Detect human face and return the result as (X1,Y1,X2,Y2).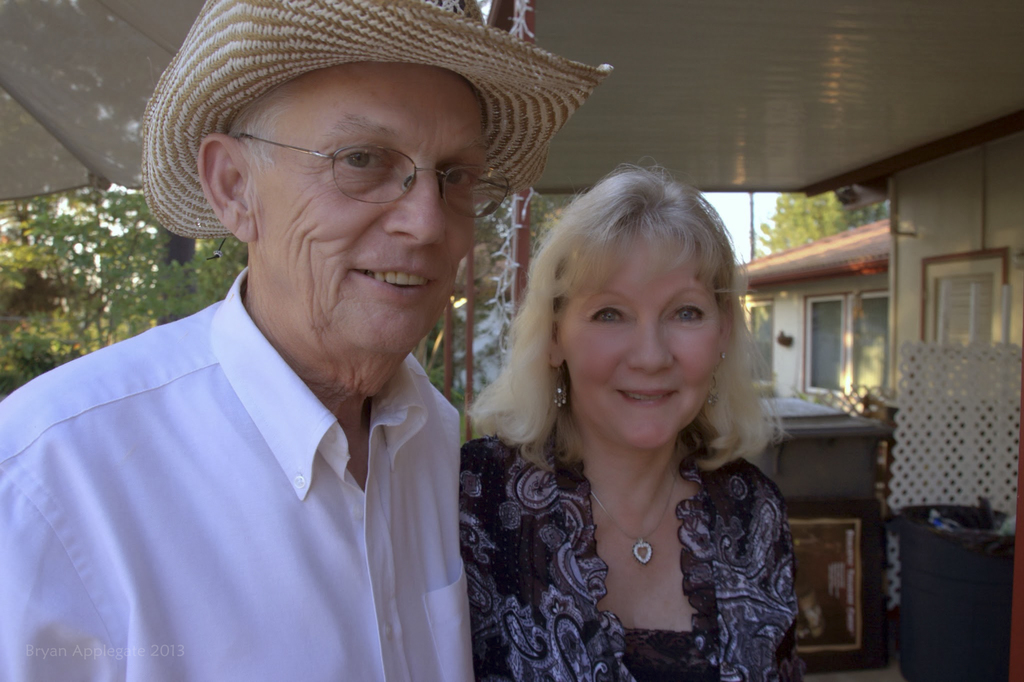
(563,229,724,445).
